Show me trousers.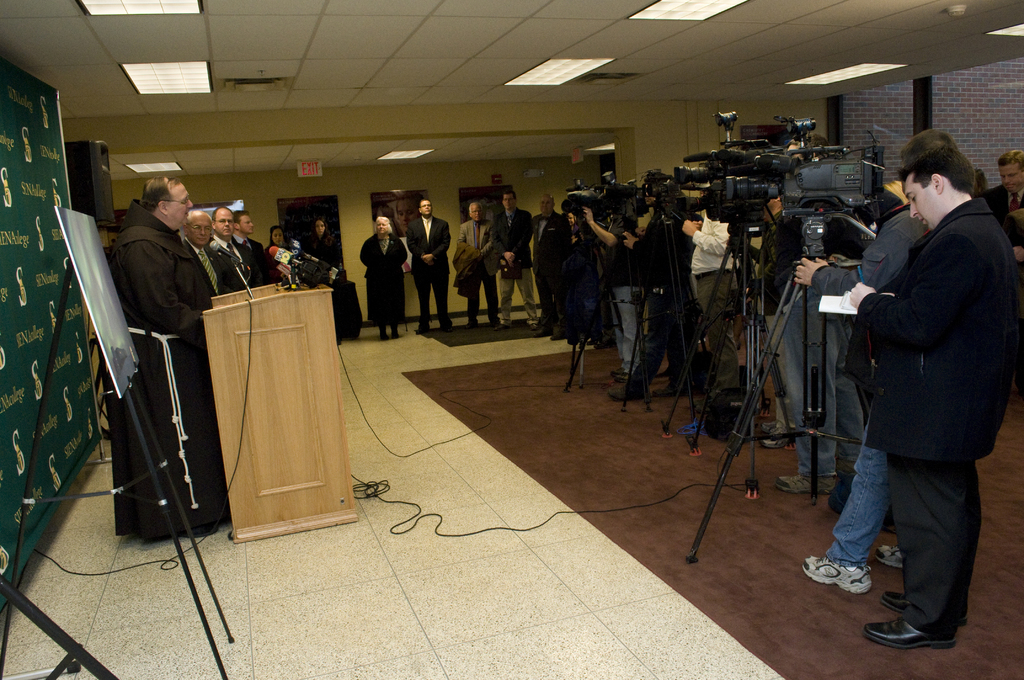
trousers is here: box(497, 268, 542, 321).
